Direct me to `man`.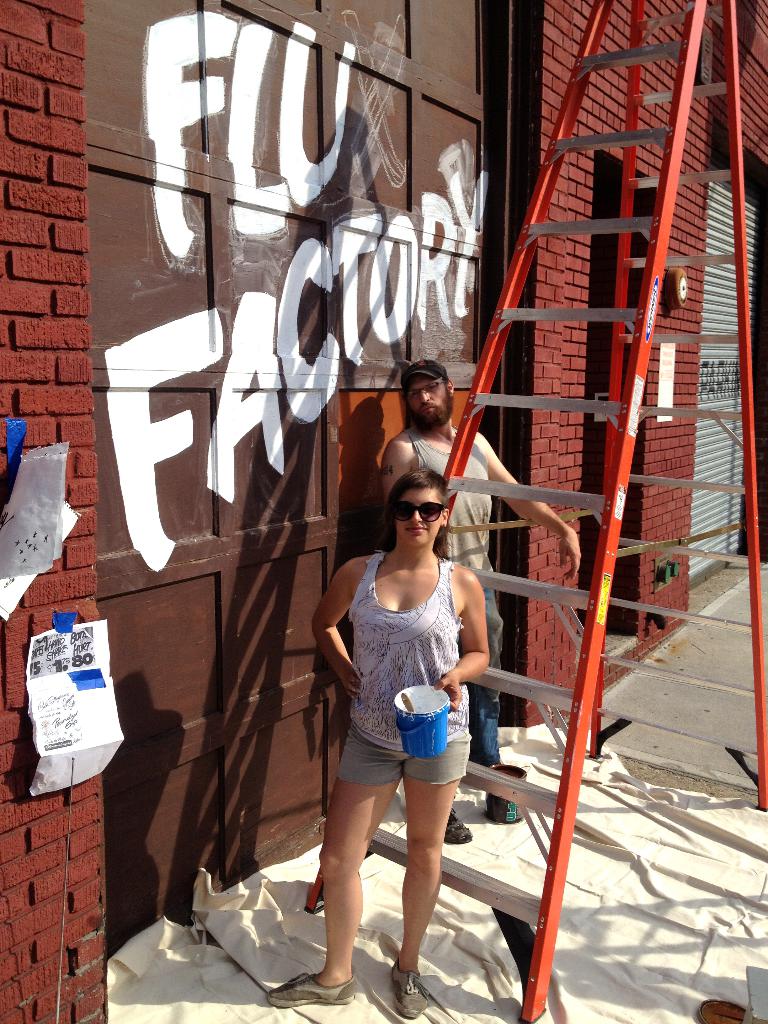
Direction: 381 360 578 844.
